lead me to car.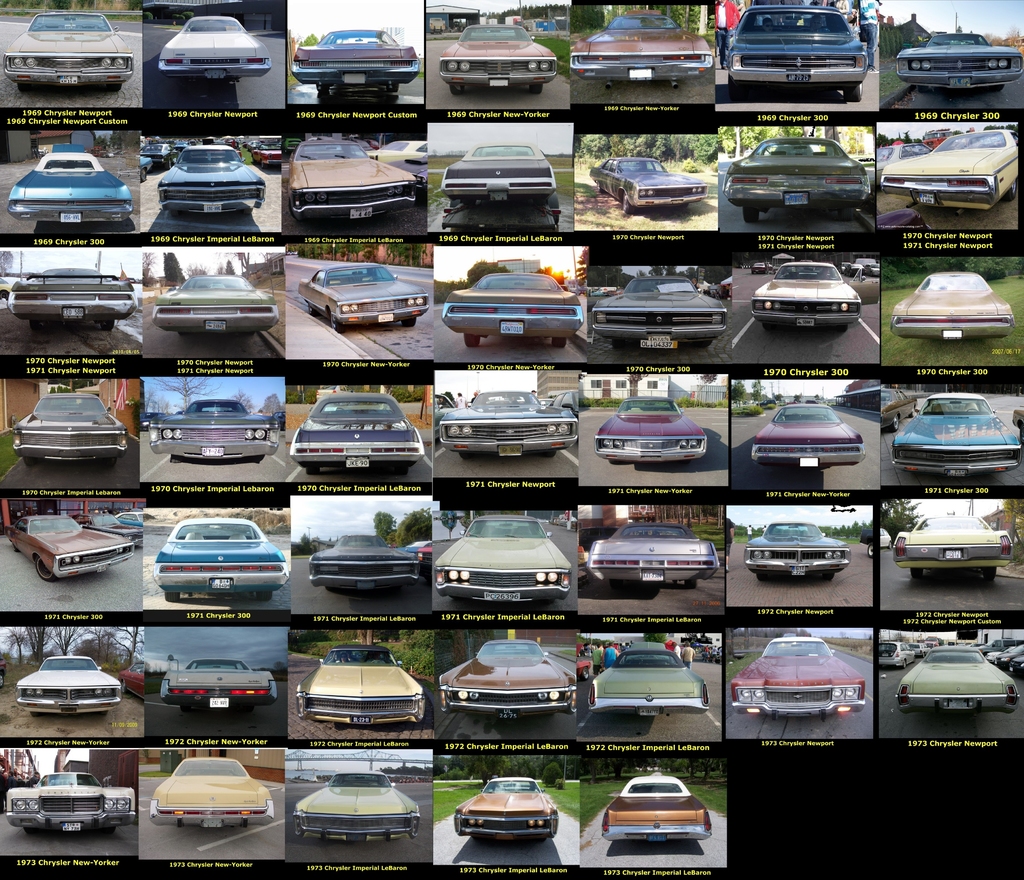
Lead to box(598, 393, 705, 460).
